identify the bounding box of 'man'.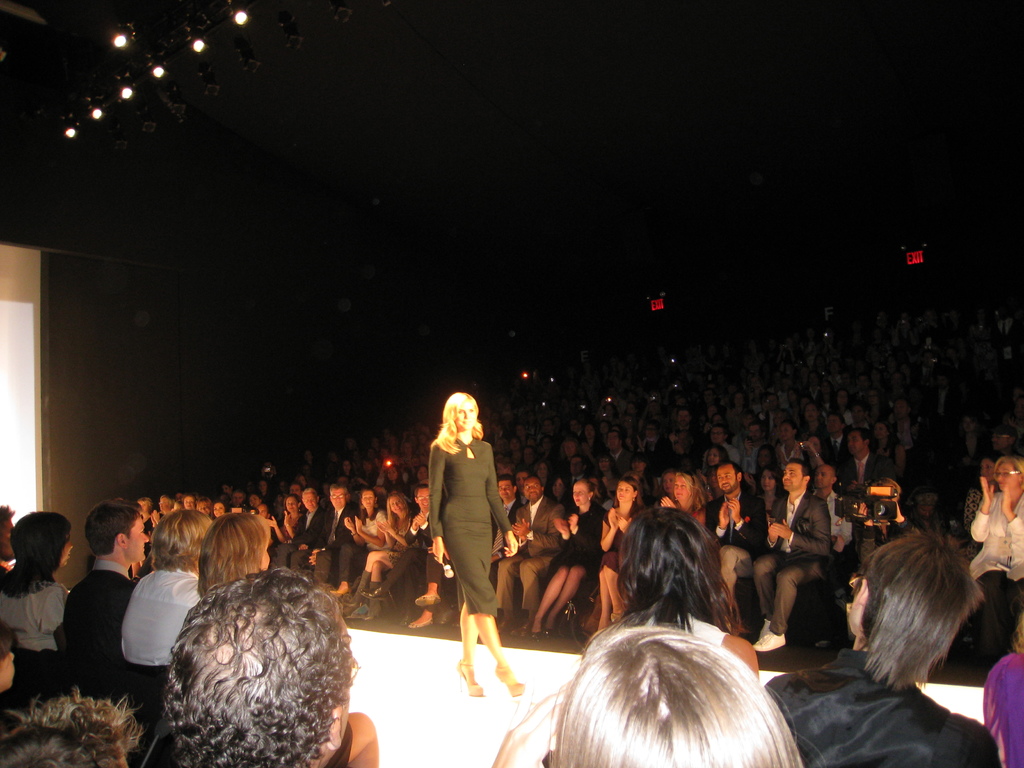
[0, 508, 14, 572].
